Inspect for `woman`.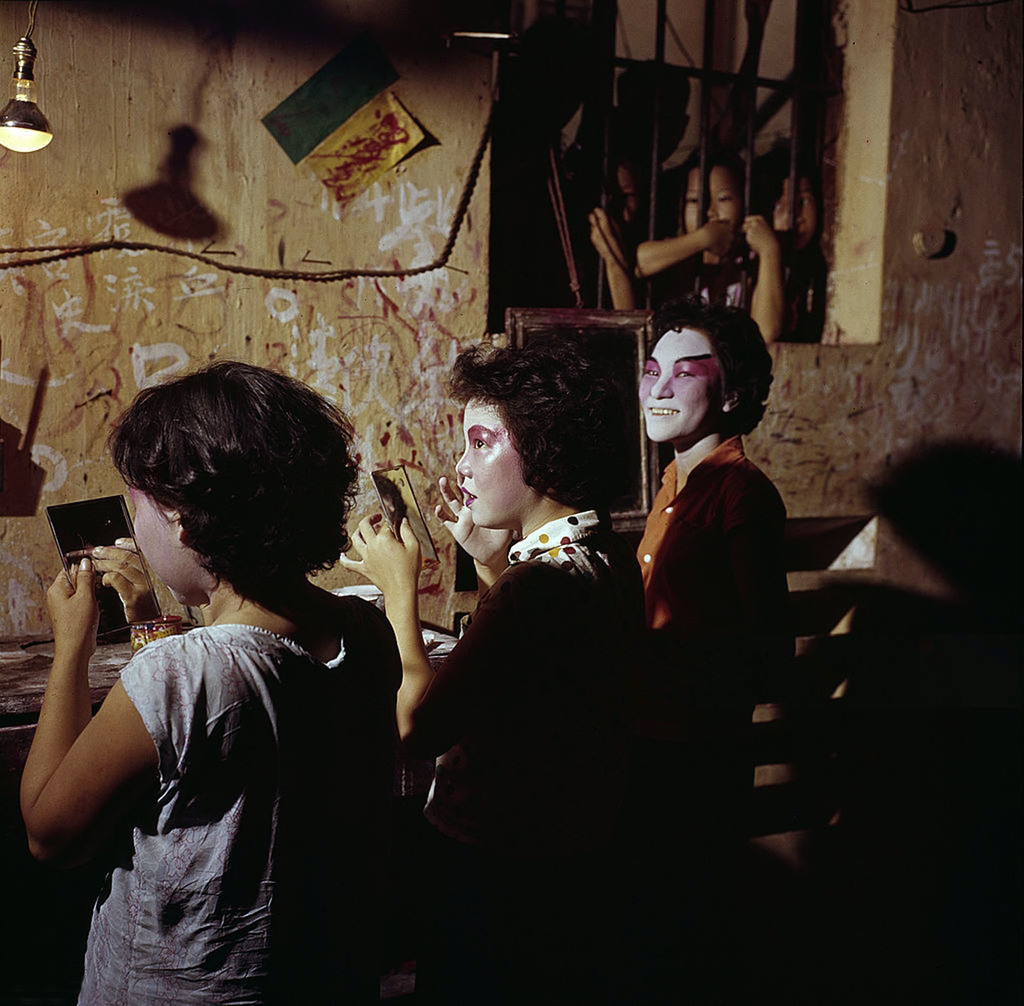
Inspection: 594, 302, 797, 707.
